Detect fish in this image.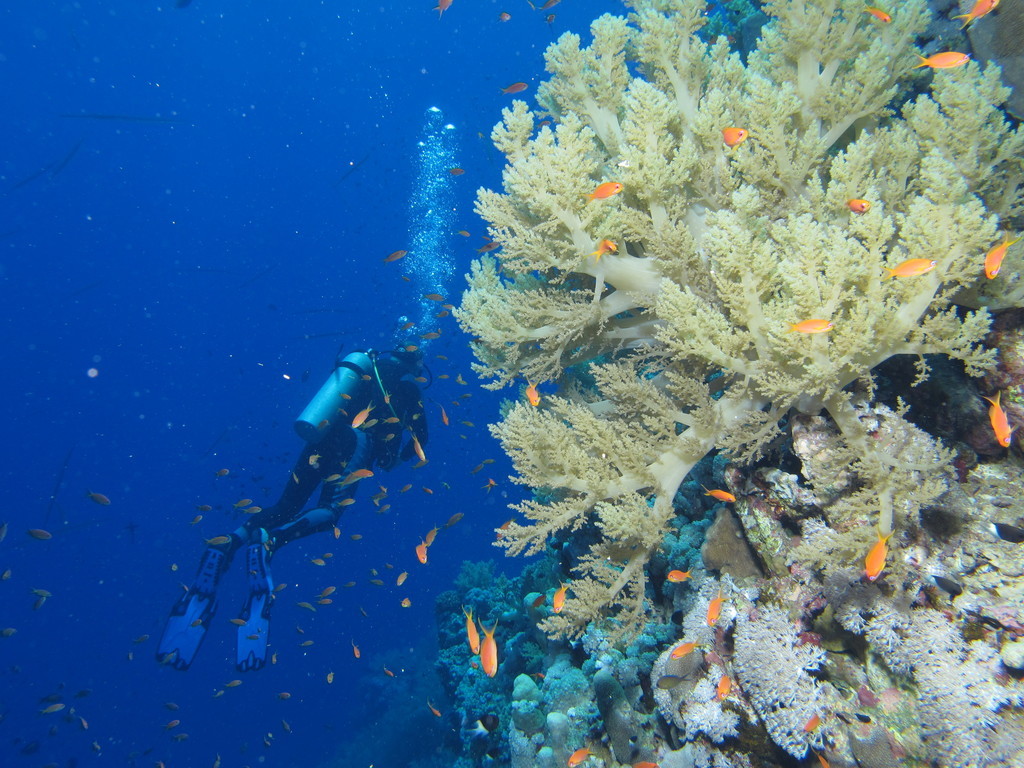
Detection: left=499, top=15, right=511, bottom=20.
